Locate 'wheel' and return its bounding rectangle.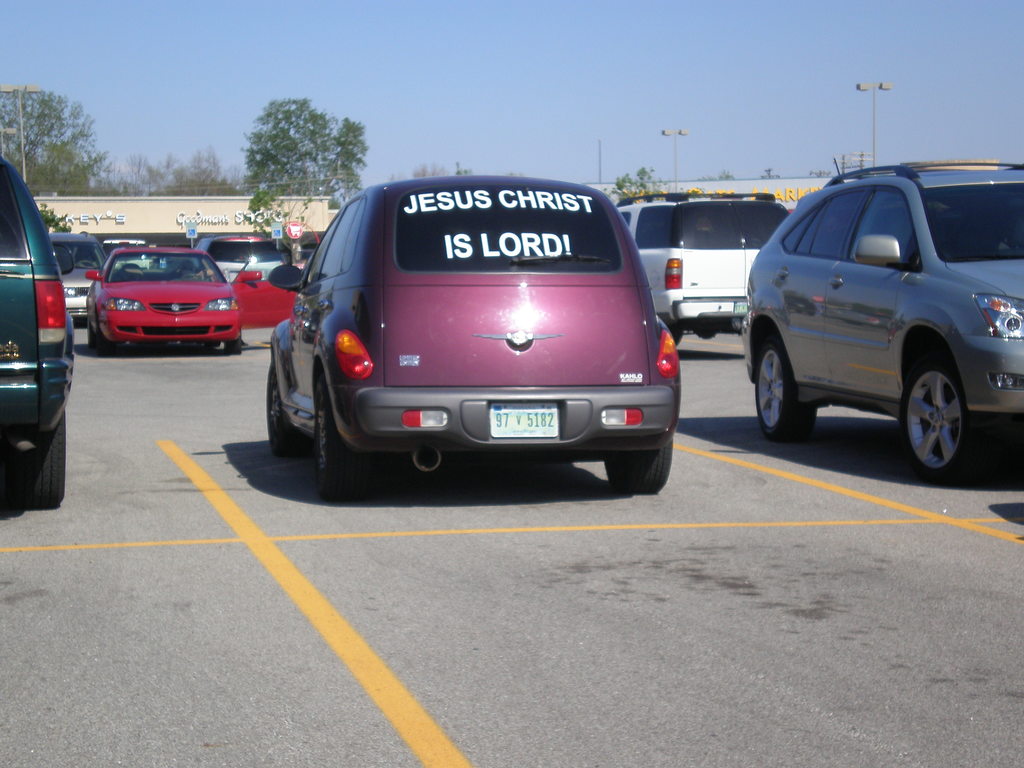
region(668, 324, 681, 348).
